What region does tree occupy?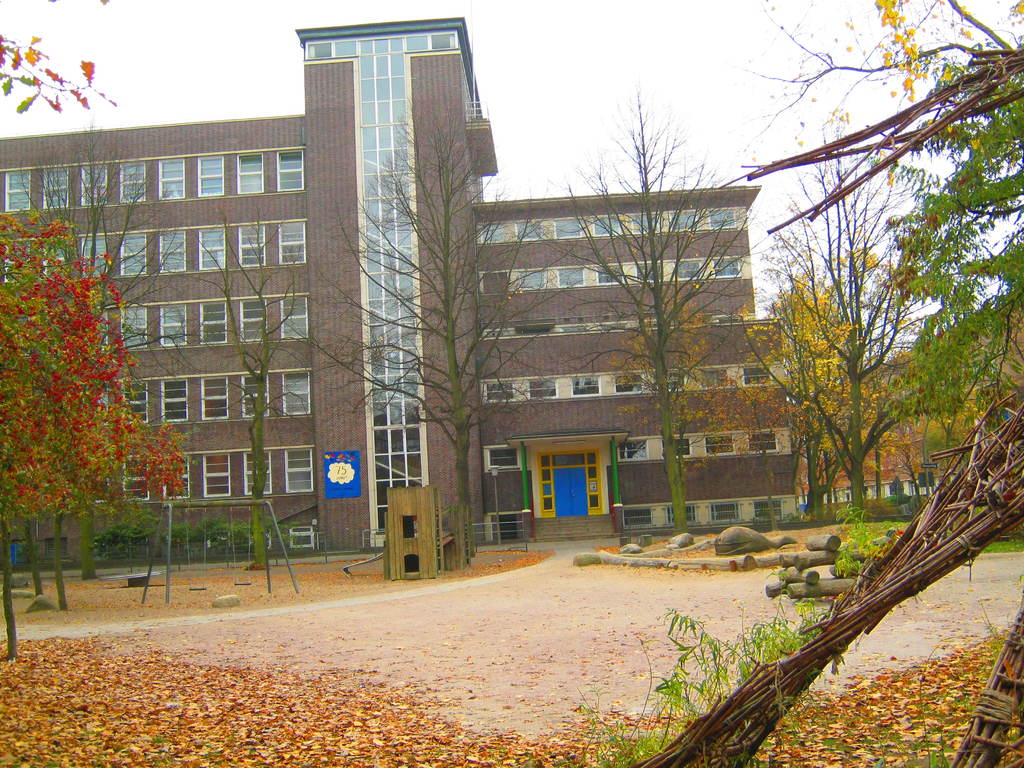
locate(532, 86, 767, 531).
